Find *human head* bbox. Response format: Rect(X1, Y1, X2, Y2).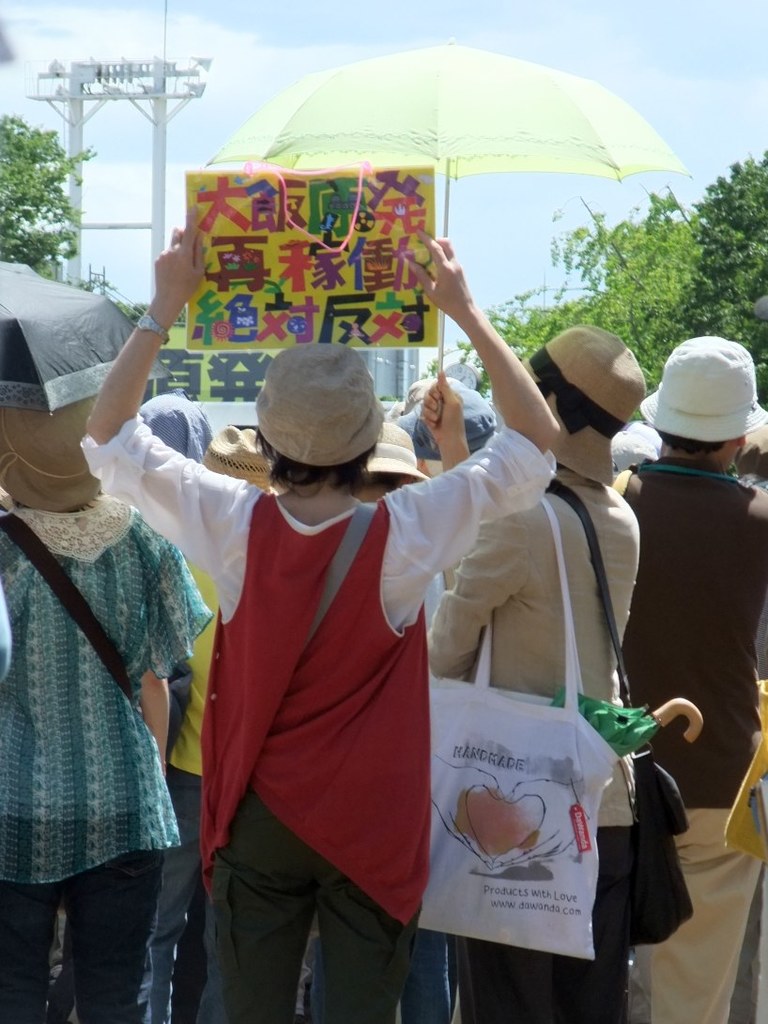
Rect(362, 421, 415, 497).
